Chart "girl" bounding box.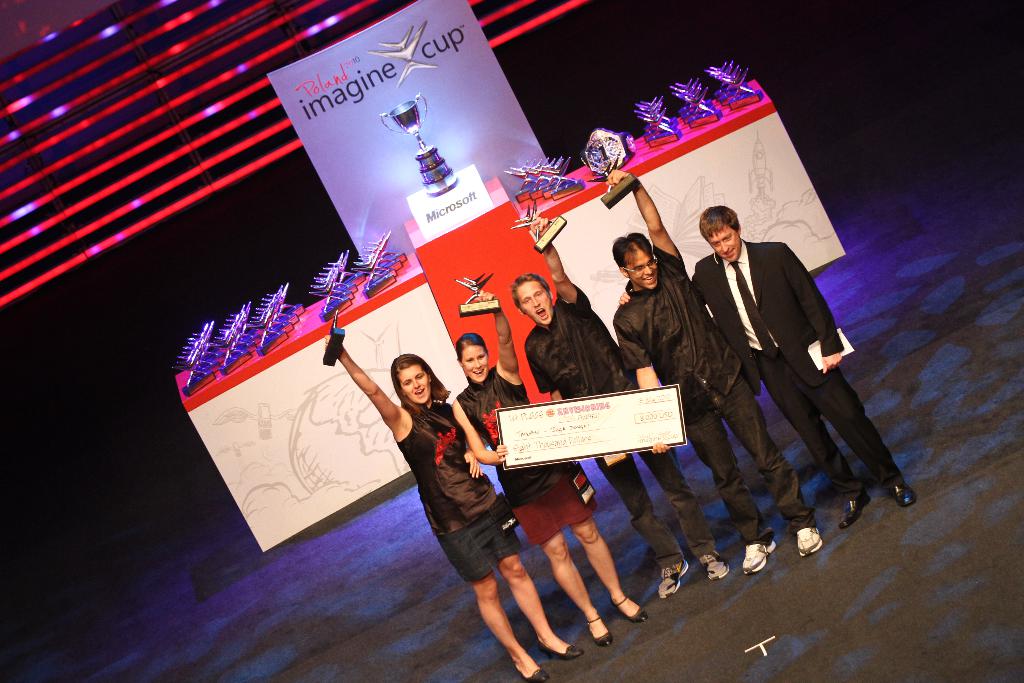
Charted: <region>327, 336, 567, 679</region>.
